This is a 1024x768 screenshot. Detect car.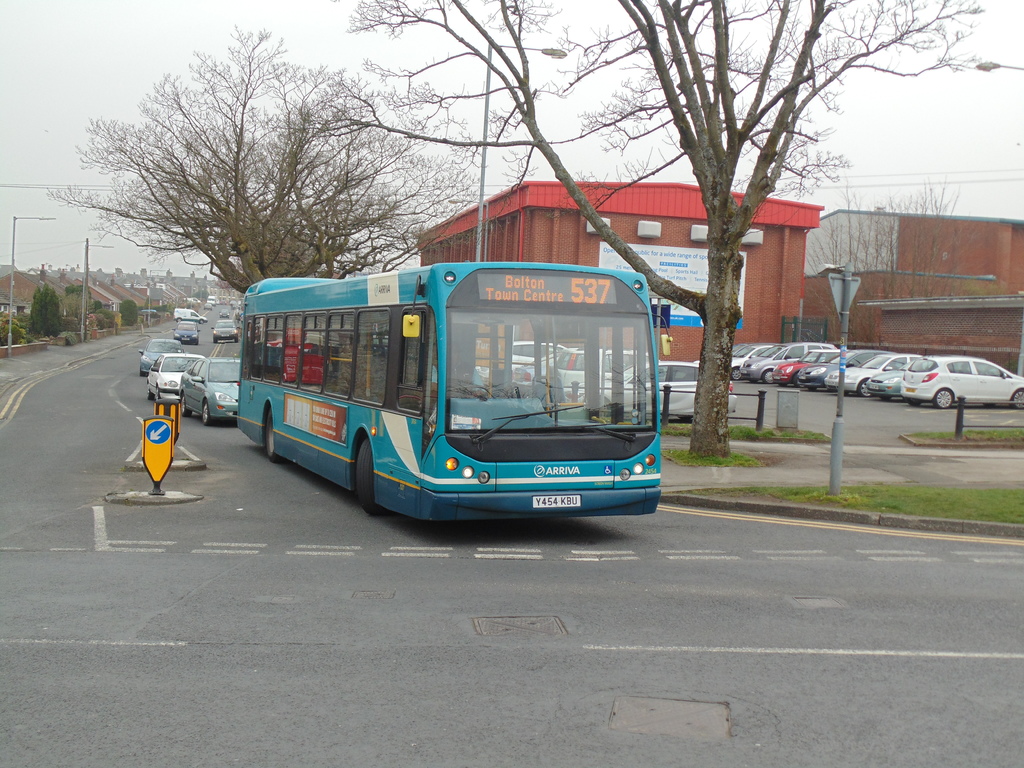
172, 321, 201, 346.
